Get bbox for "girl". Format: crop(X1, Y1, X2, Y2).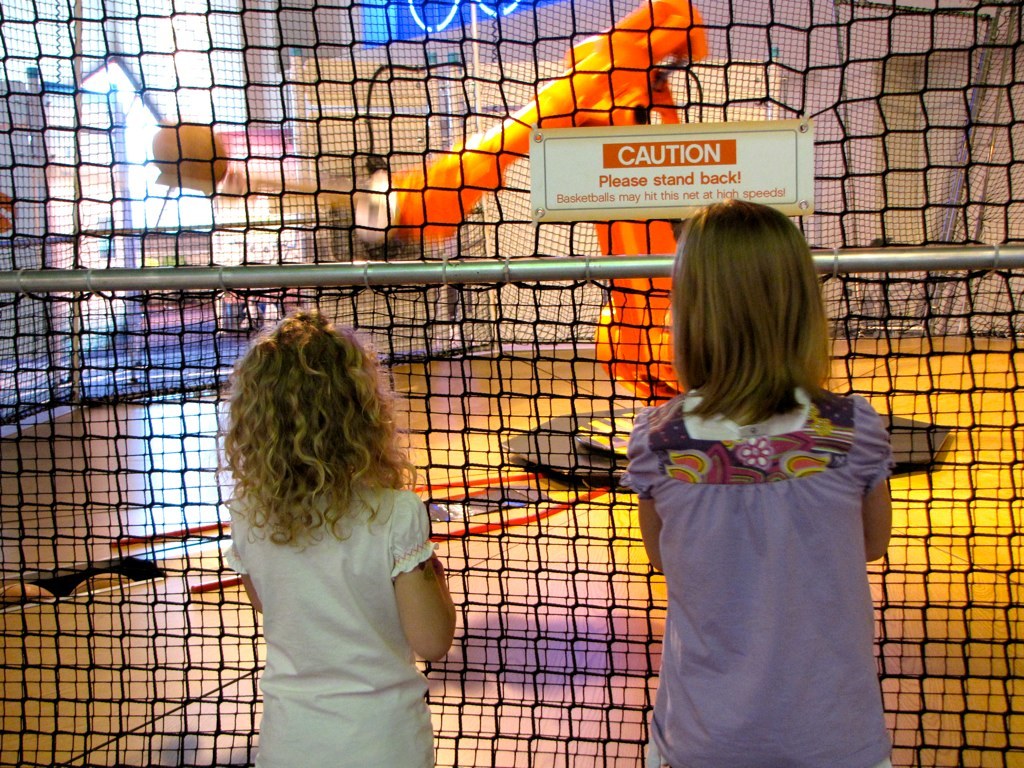
crop(617, 196, 890, 767).
